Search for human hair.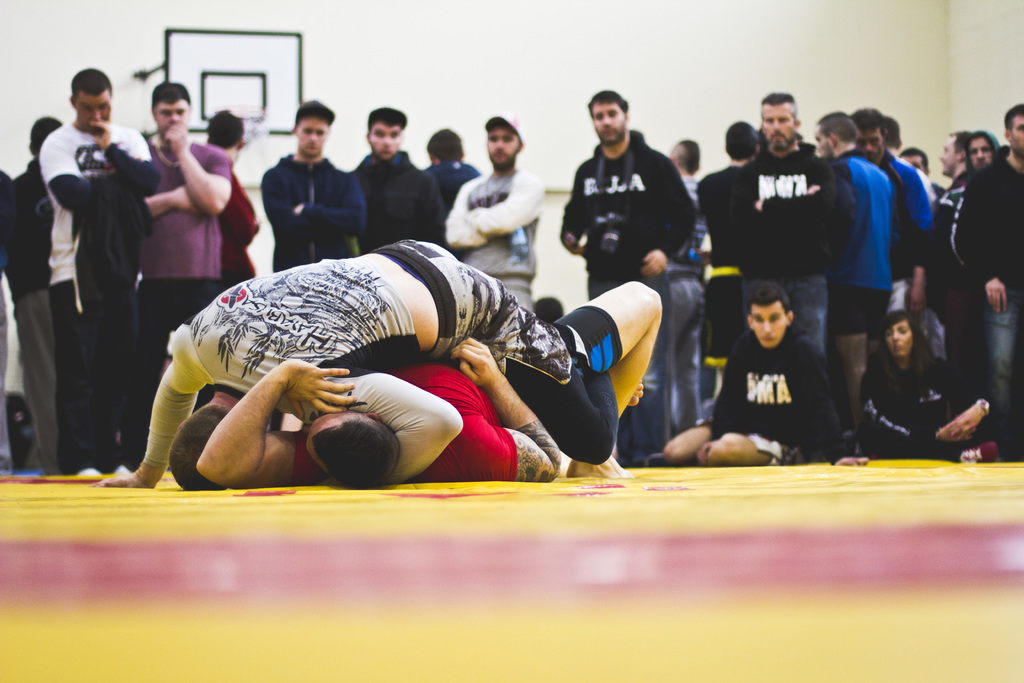
Found at bbox(588, 90, 627, 110).
